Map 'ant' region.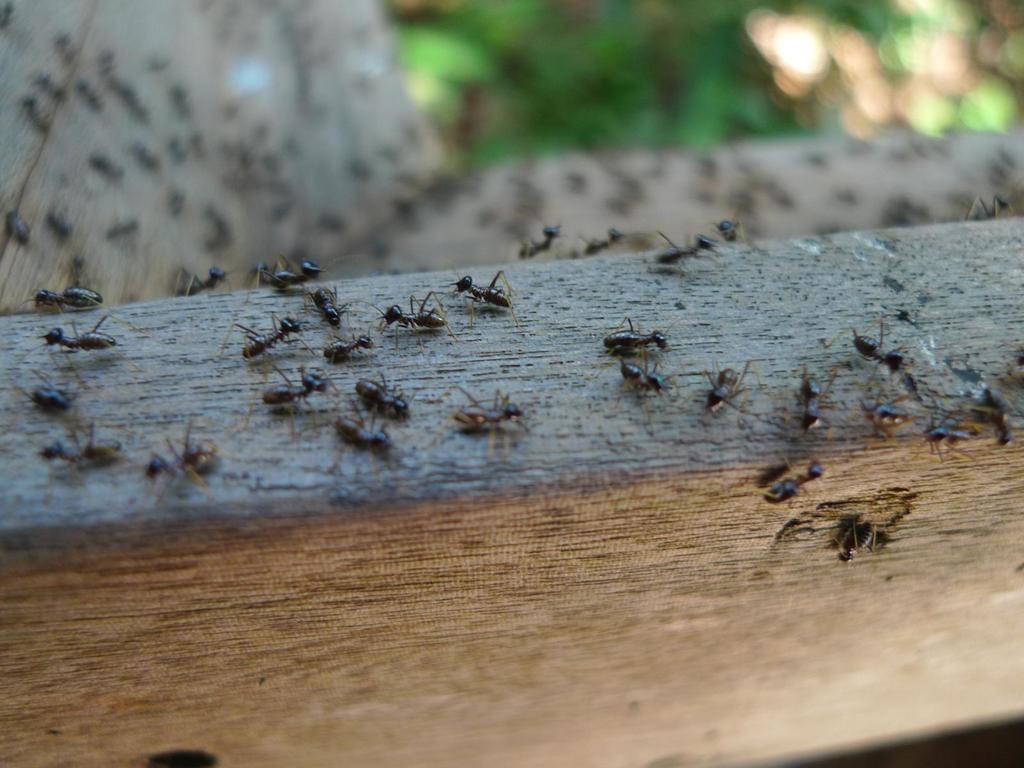
Mapped to [x1=367, y1=288, x2=454, y2=340].
